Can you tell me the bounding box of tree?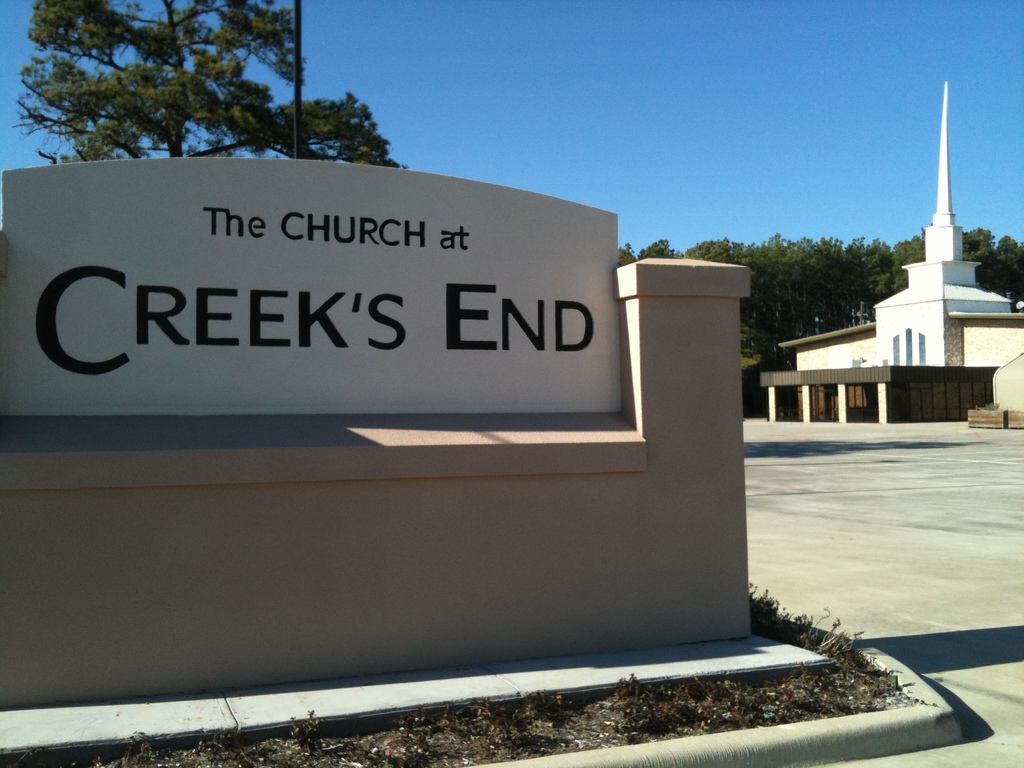
region(5, 0, 407, 166).
